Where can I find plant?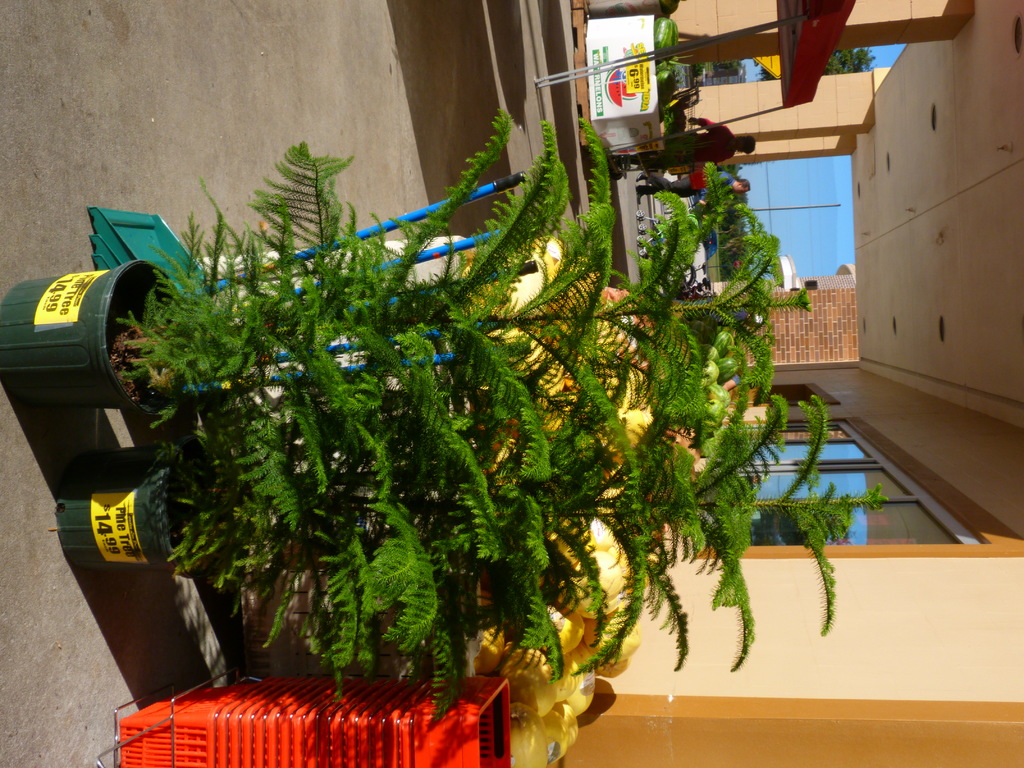
You can find it at rect(63, 390, 895, 707).
